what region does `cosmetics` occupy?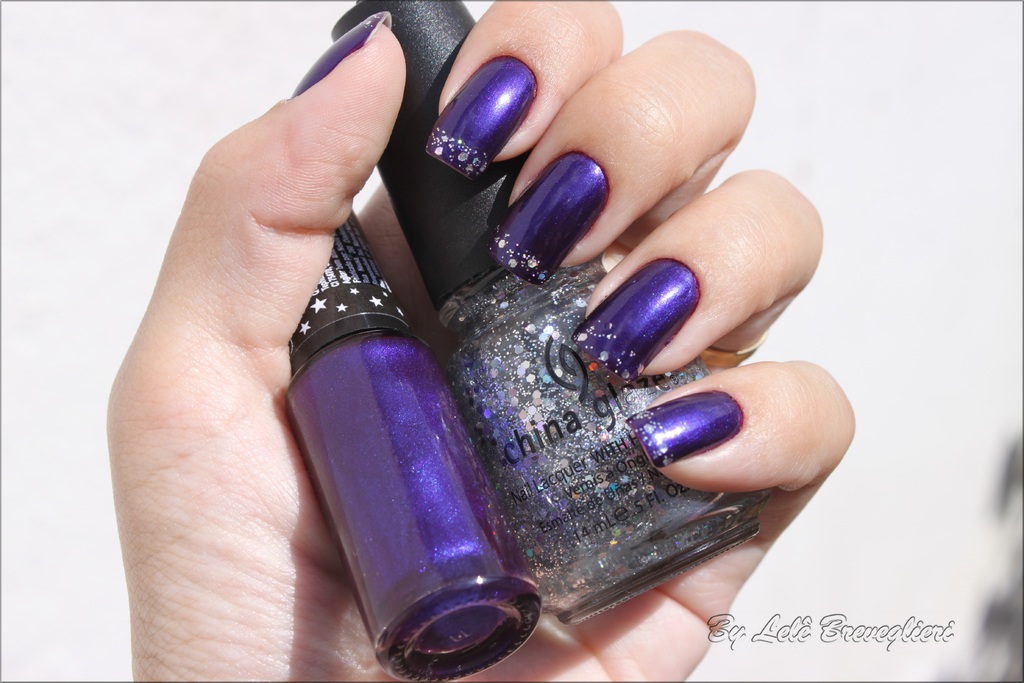
[328, 0, 776, 629].
